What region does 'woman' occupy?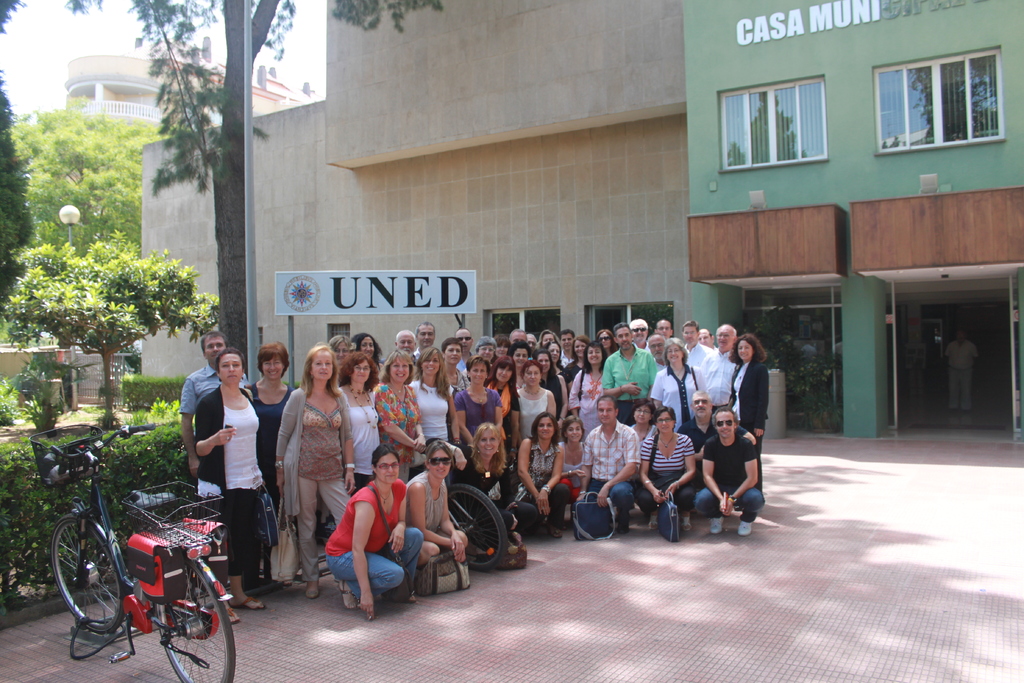
box(566, 334, 591, 377).
